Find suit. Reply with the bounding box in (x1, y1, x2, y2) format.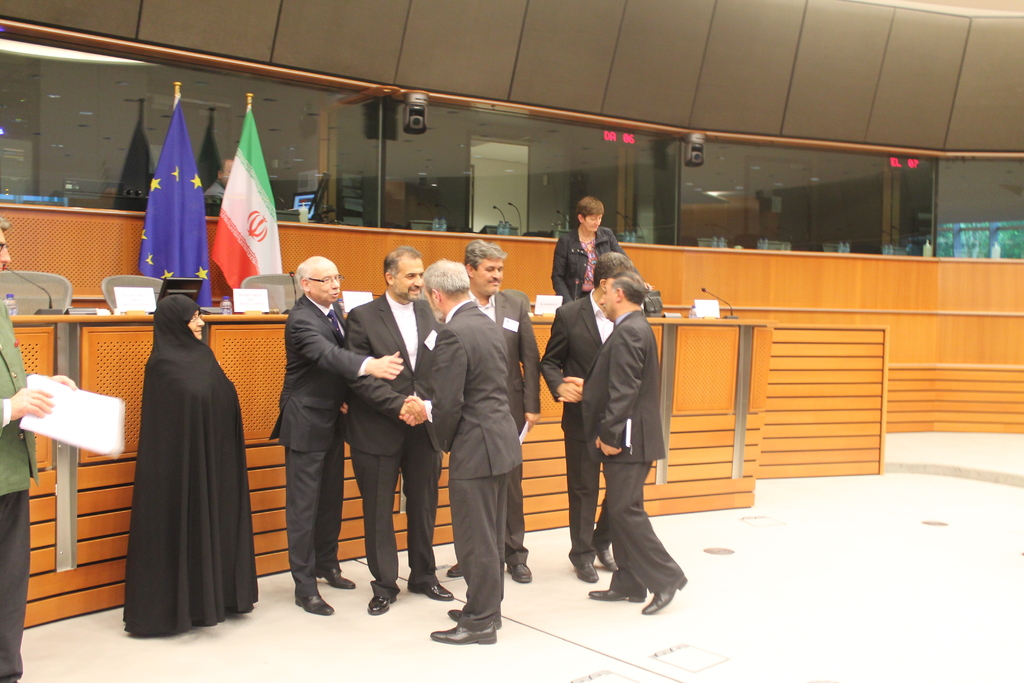
(563, 262, 680, 607).
